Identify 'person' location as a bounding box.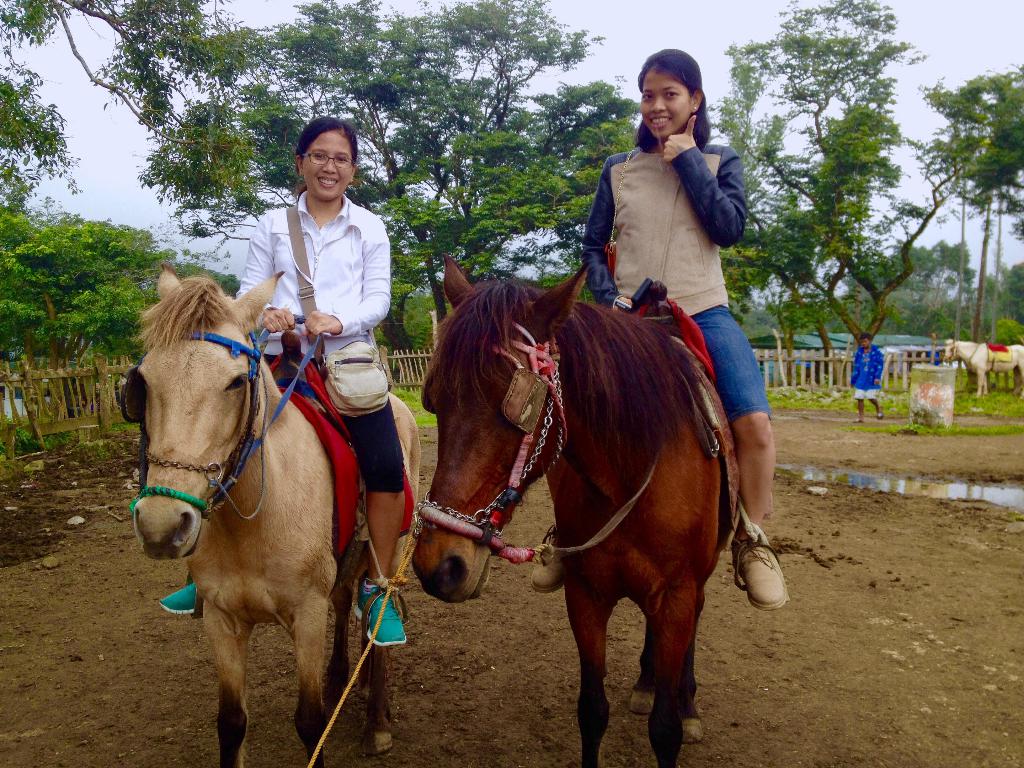
select_region(527, 47, 789, 611).
